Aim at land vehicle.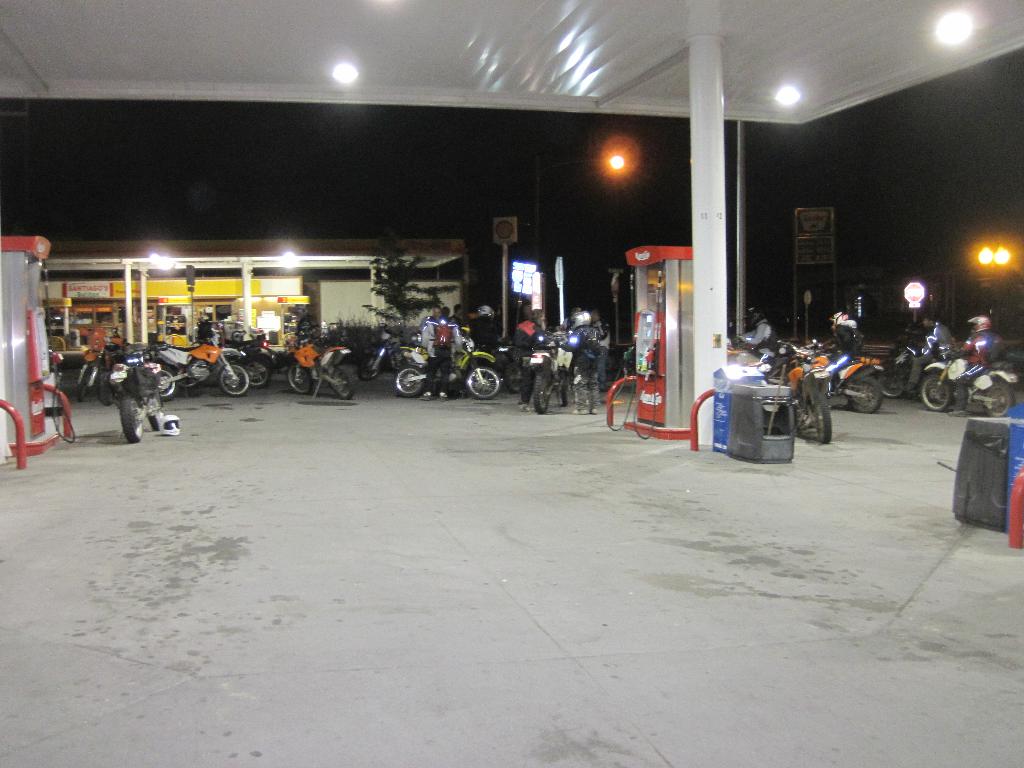
Aimed at <box>368,336,505,403</box>.
